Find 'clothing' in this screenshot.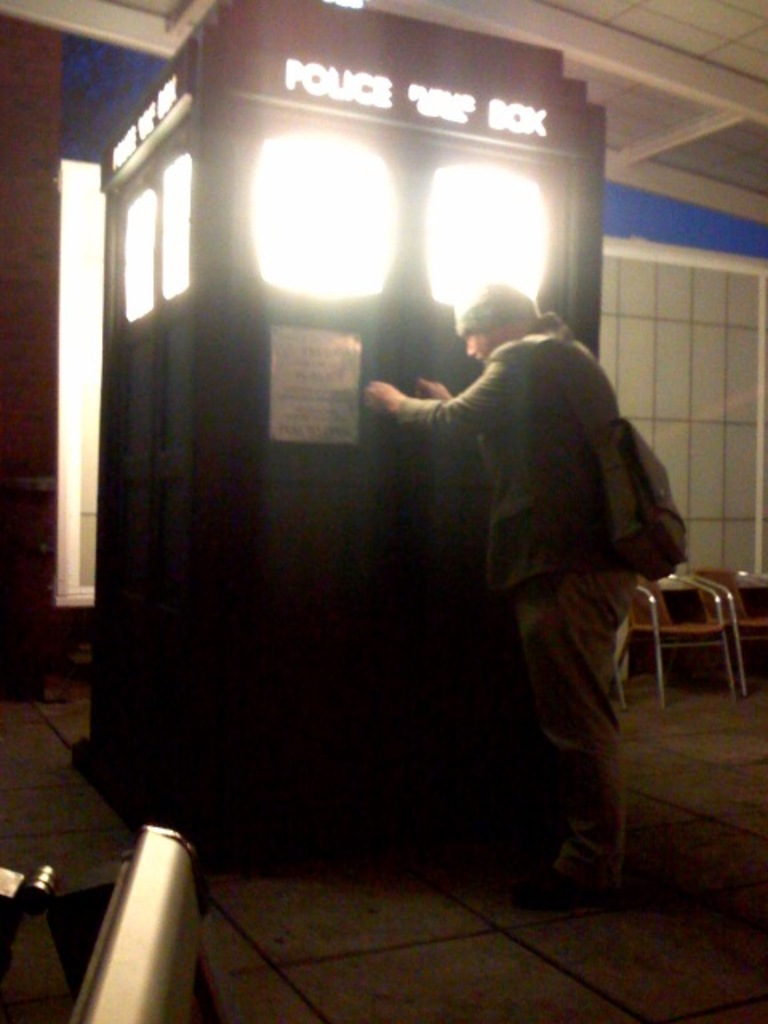
The bounding box for 'clothing' is 366:262:677:861.
